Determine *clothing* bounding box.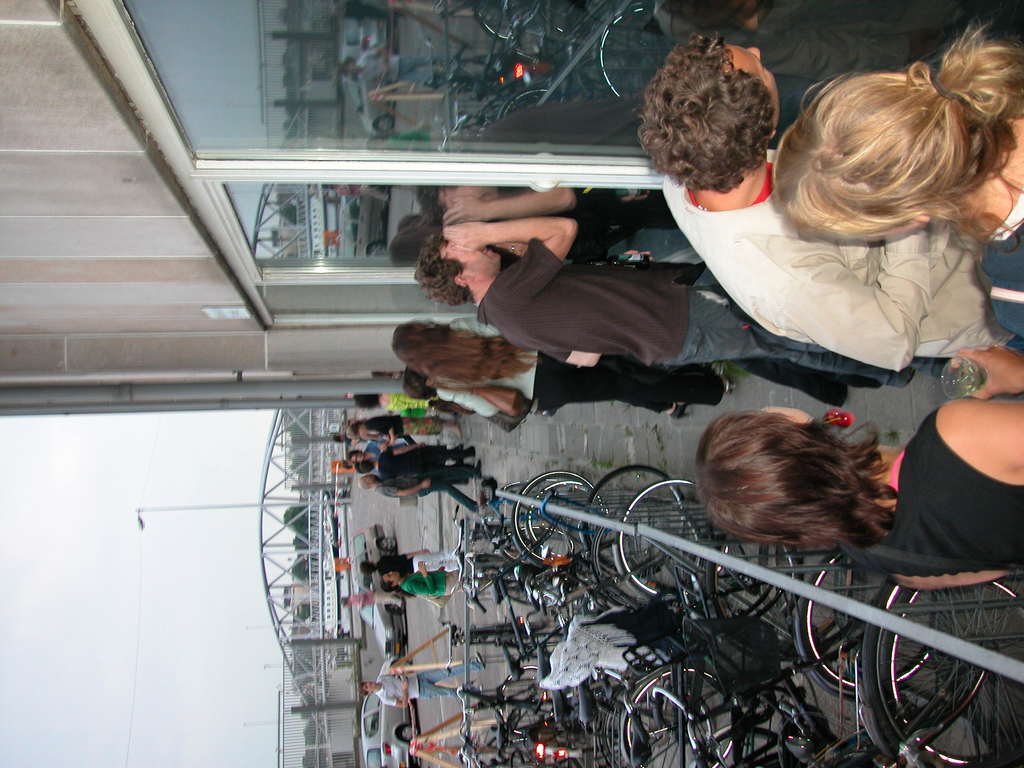
Determined: <bbox>376, 660, 481, 703</bbox>.
